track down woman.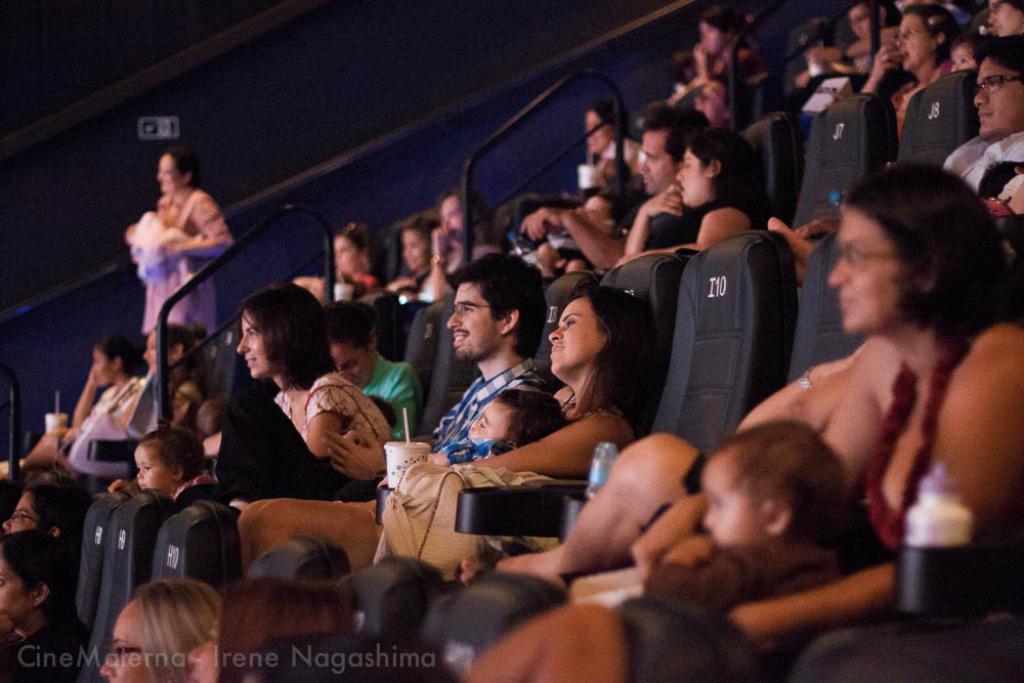
Tracked to 309,220,397,309.
